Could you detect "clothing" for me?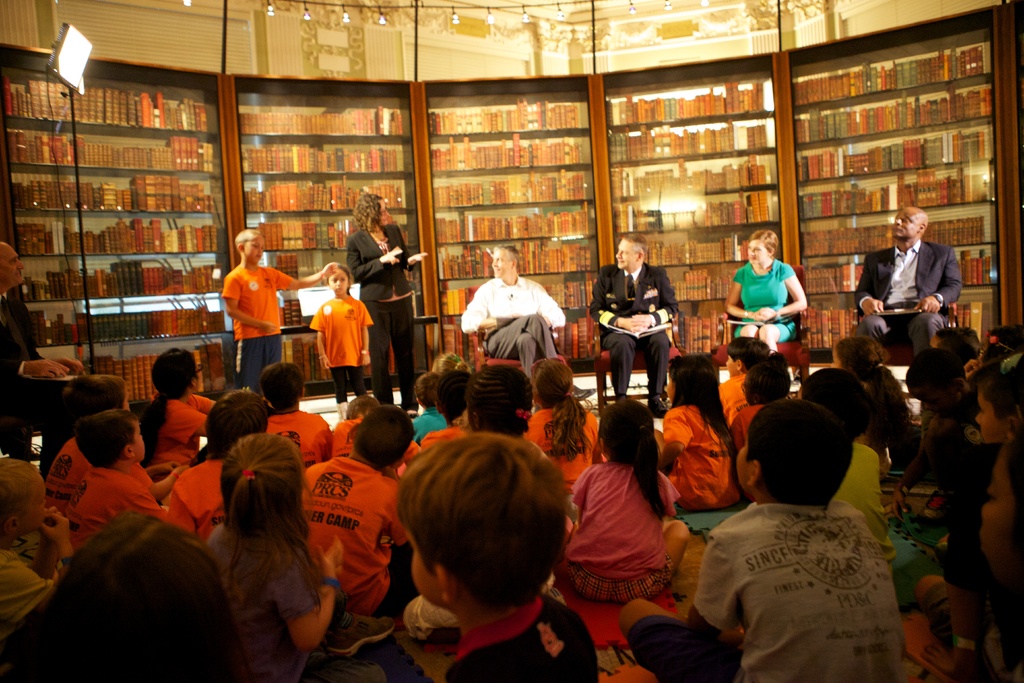
Detection result: {"x1": 459, "y1": 276, "x2": 565, "y2": 368}.
